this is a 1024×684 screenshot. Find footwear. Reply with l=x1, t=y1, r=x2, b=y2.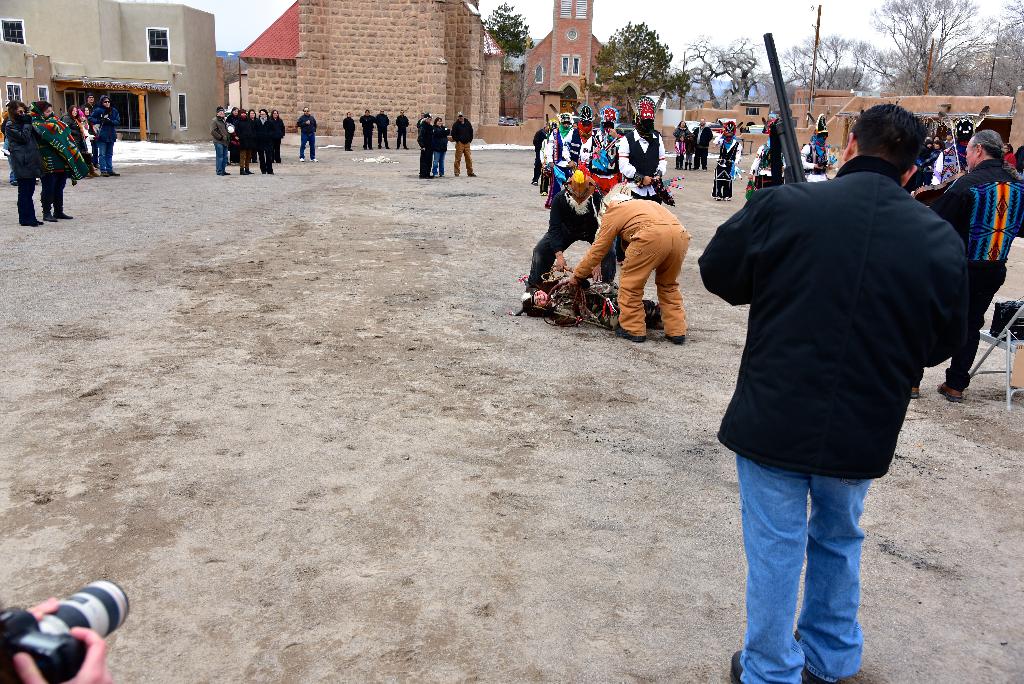
l=297, t=156, r=305, b=163.
